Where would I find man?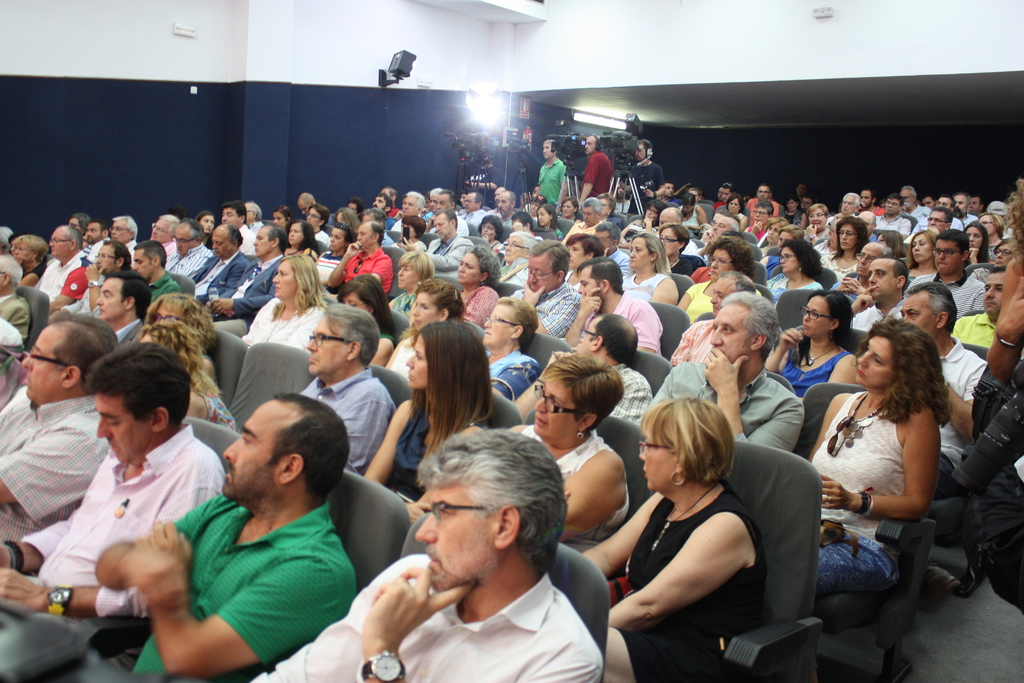
At 472:294:540:404.
